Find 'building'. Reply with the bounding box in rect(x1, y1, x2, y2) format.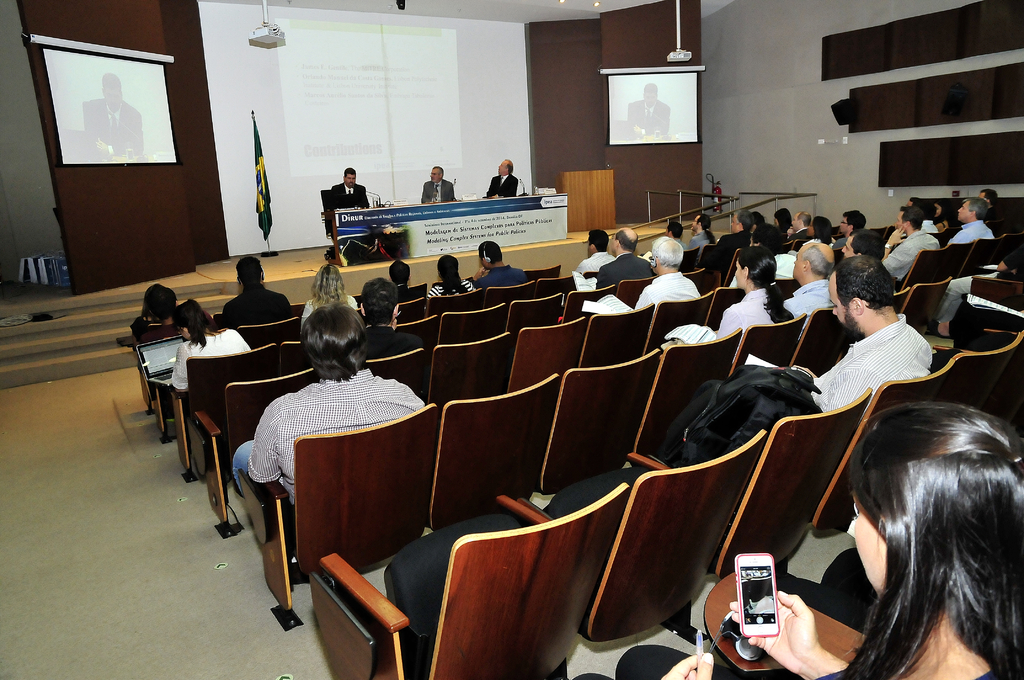
rect(0, 0, 1023, 679).
